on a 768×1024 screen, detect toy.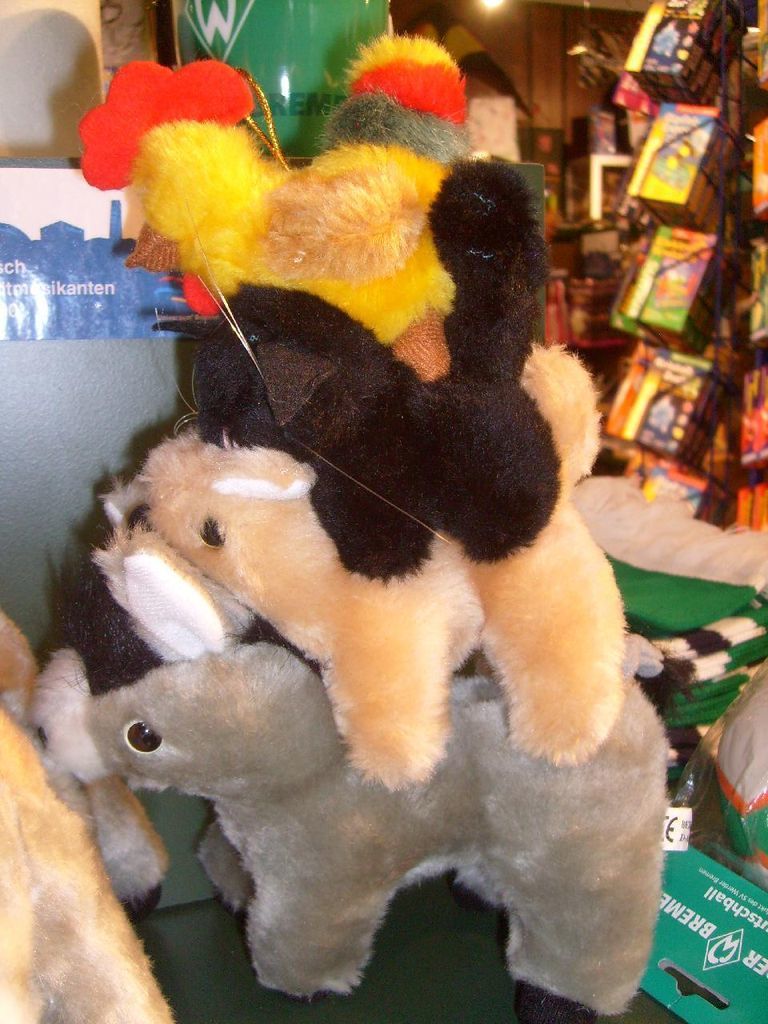
714:672:767:886.
